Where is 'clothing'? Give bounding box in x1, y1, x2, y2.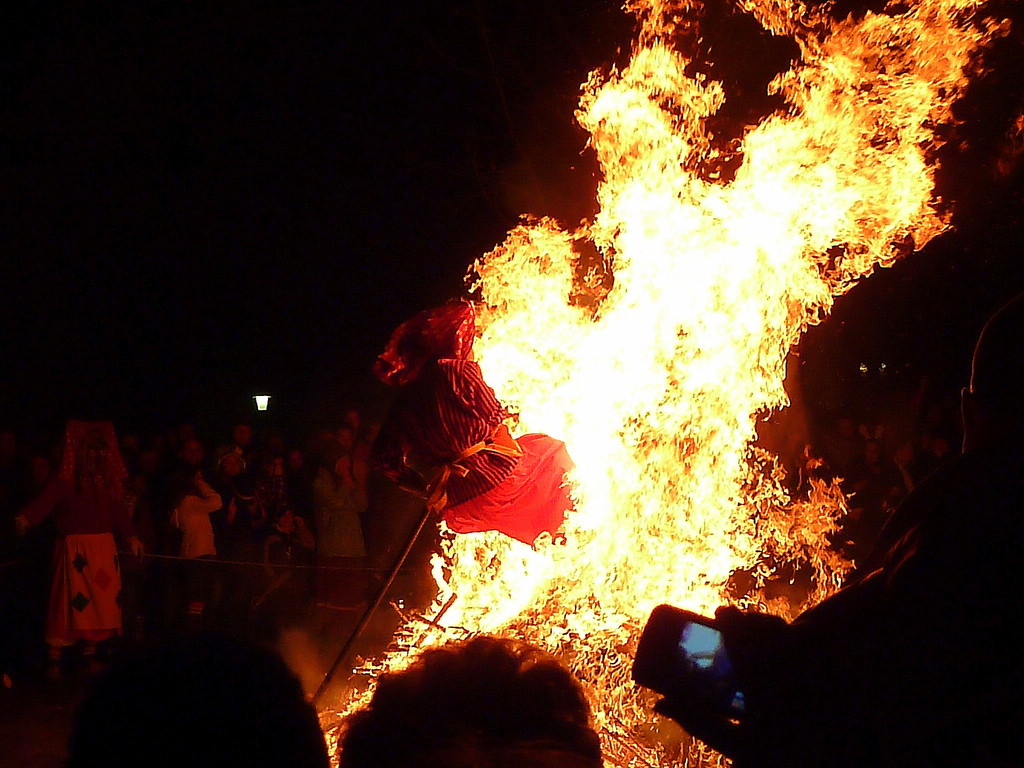
27, 463, 119, 653.
